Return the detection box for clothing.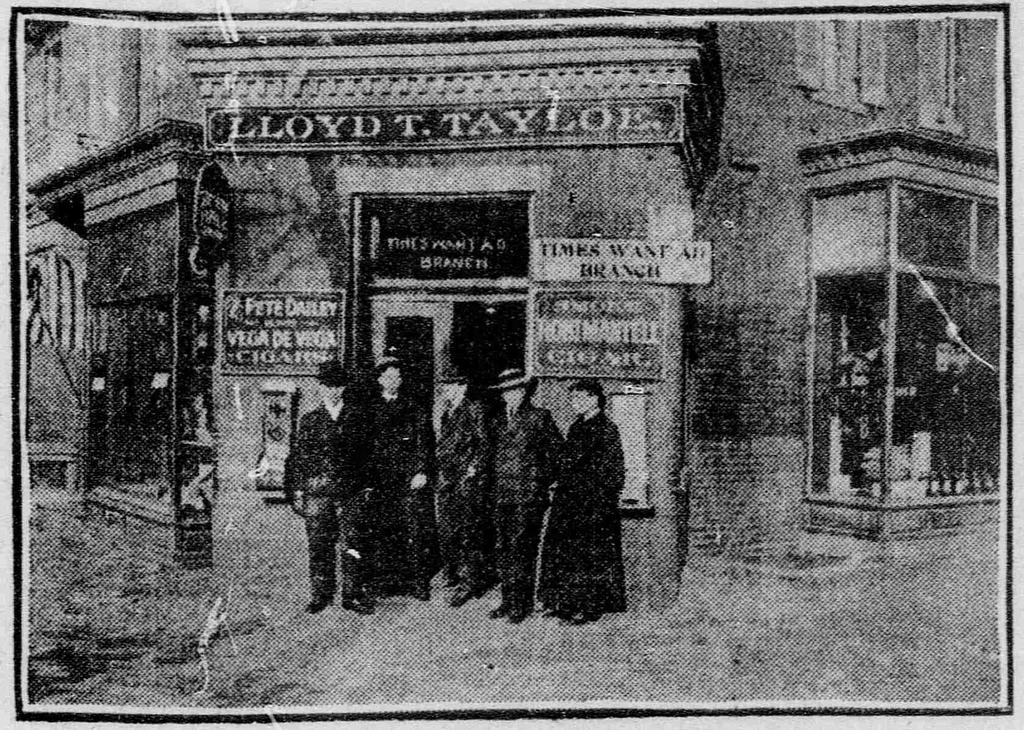
select_region(286, 403, 368, 599).
